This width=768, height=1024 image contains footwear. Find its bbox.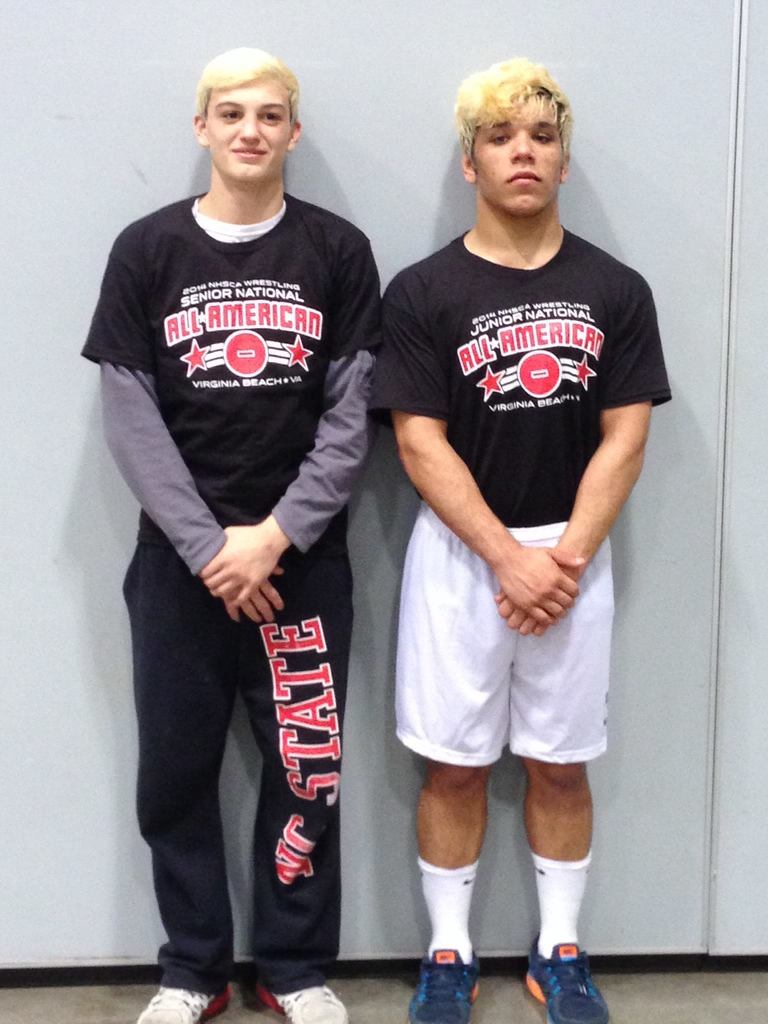
locate(413, 950, 492, 1023).
